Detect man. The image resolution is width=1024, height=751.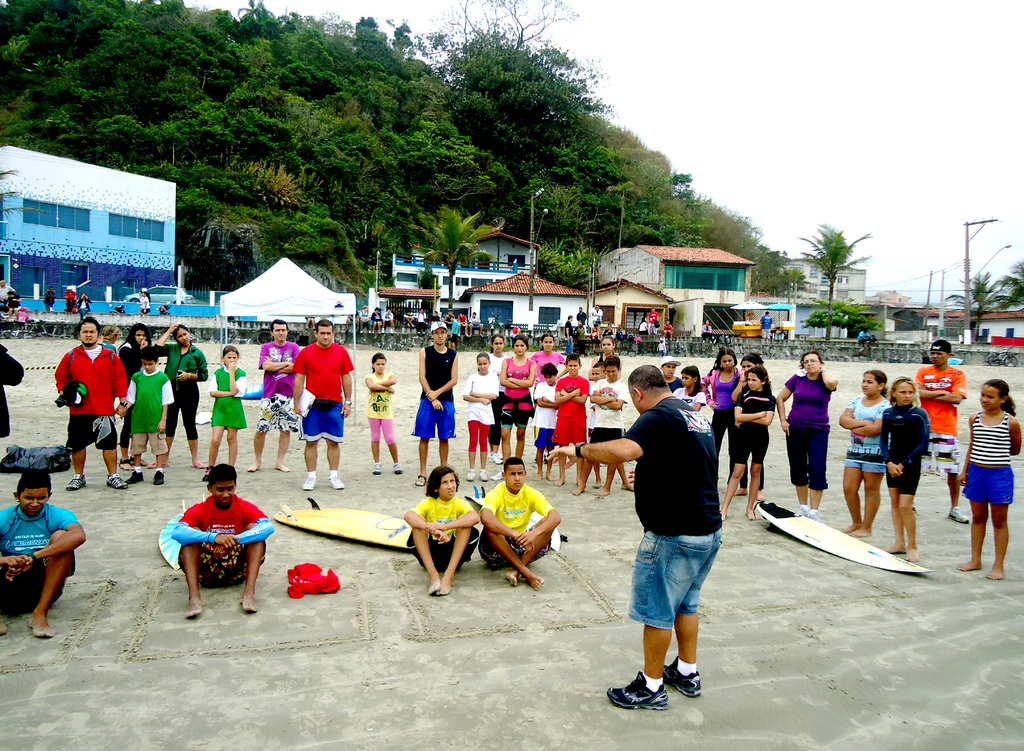
select_region(295, 315, 355, 489).
